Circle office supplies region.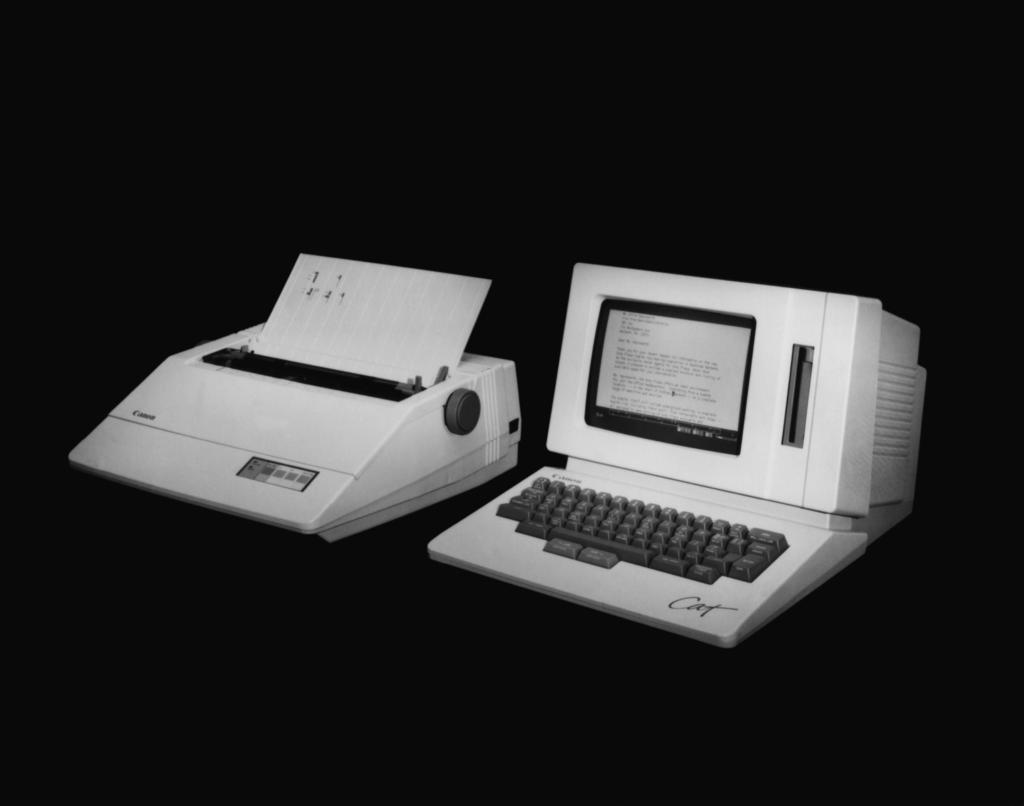
Region: select_region(428, 260, 929, 649).
